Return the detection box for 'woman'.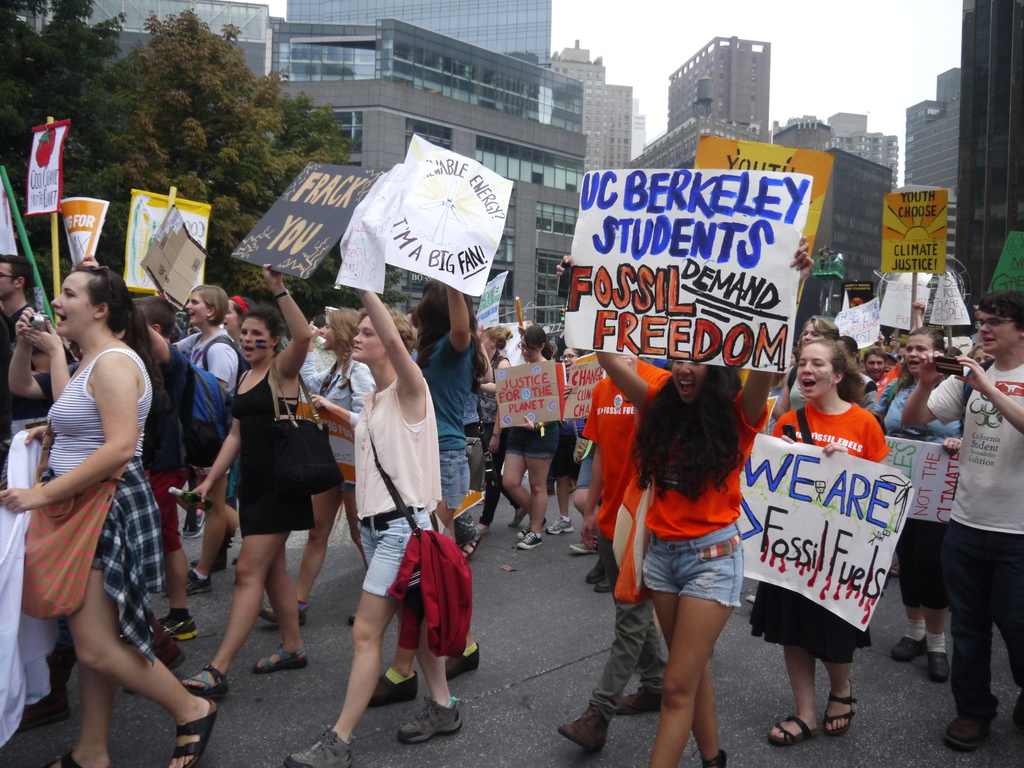
261:306:379:634.
